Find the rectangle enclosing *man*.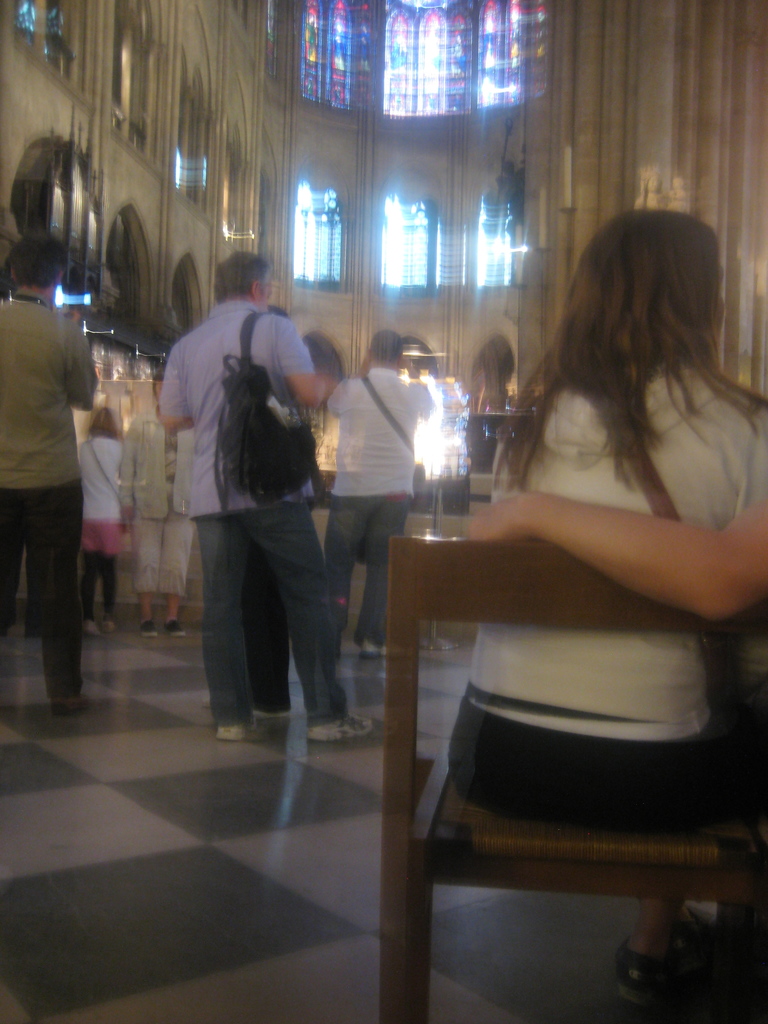
<box>116,366,200,637</box>.
